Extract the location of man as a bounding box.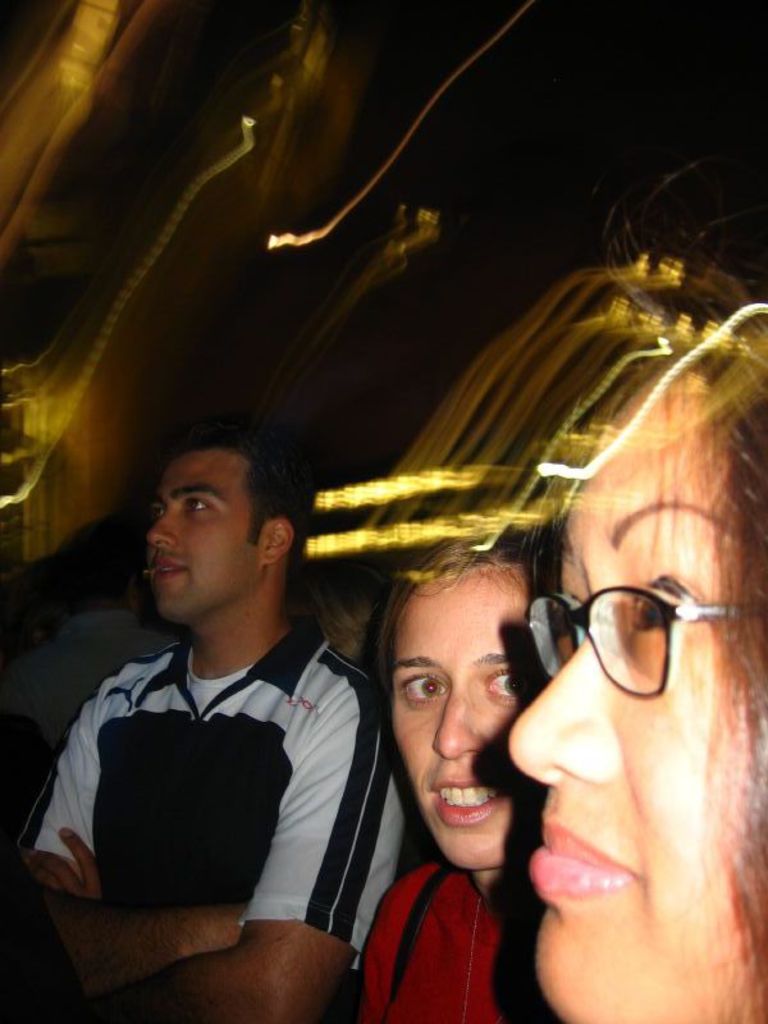
{"left": 1, "top": 417, "right": 421, "bottom": 1023}.
